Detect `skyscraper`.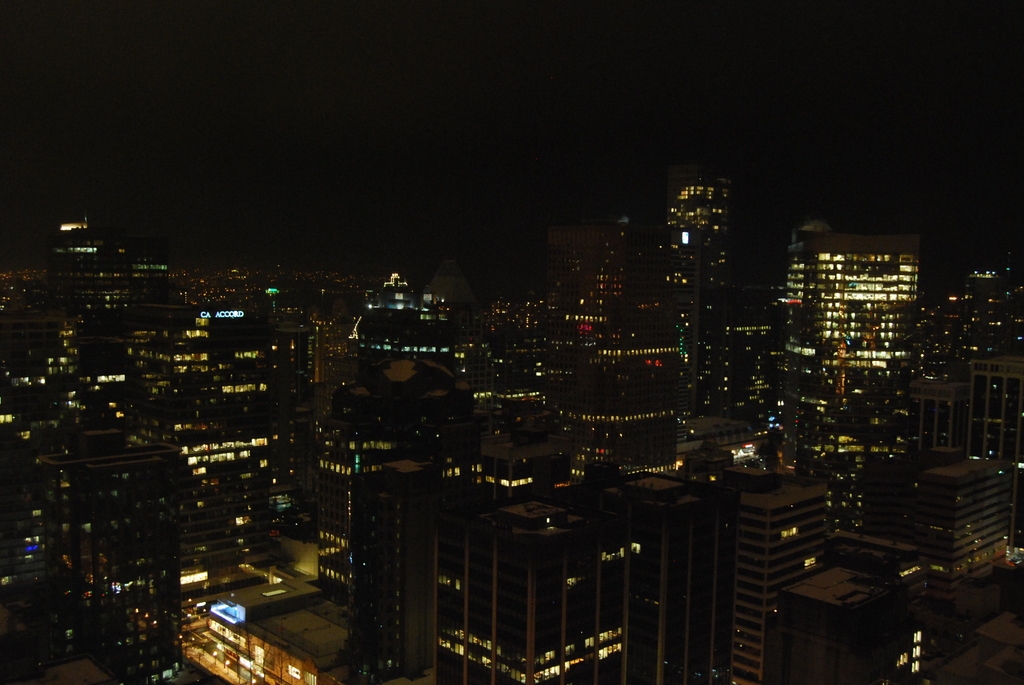
Detected at 643, 143, 767, 415.
